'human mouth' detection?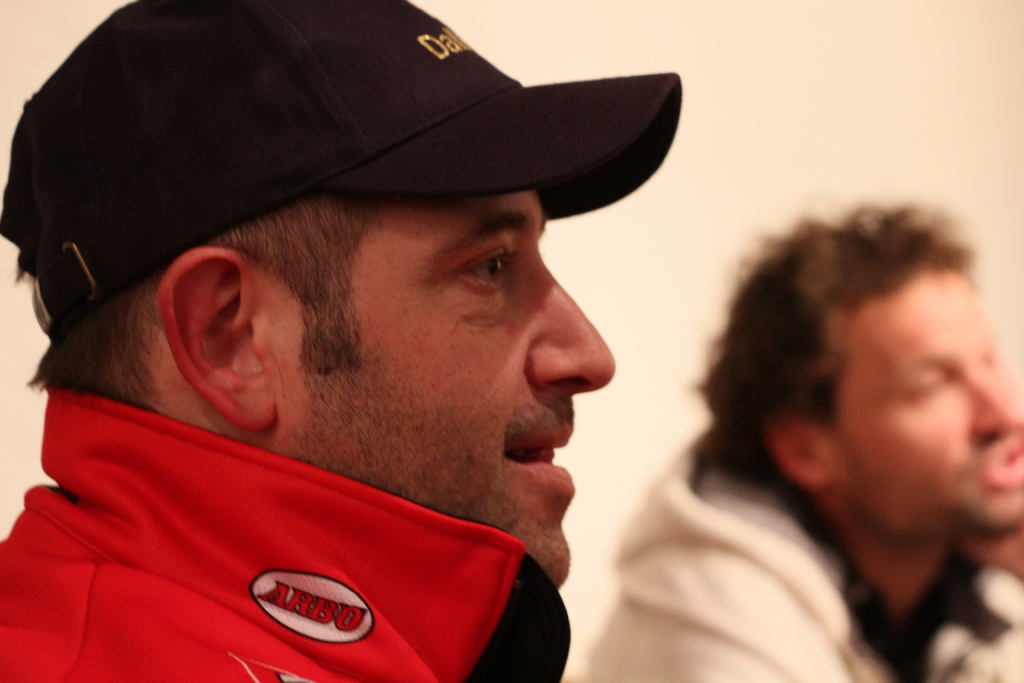
region(500, 425, 573, 492)
